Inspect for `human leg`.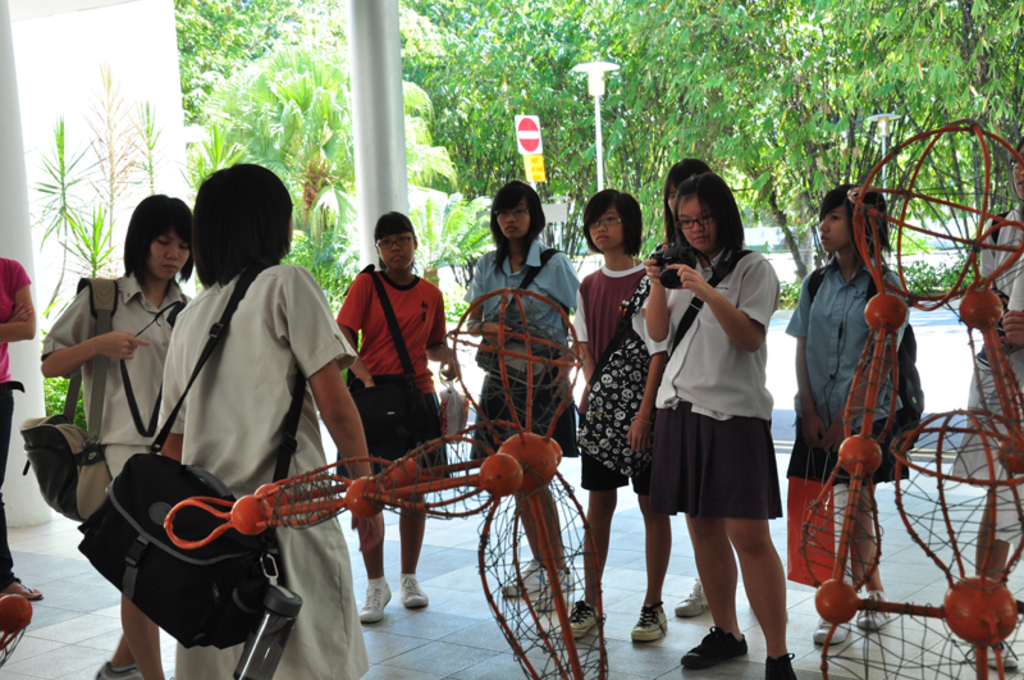
Inspection: (x1=332, y1=421, x2=393, y2=617).
